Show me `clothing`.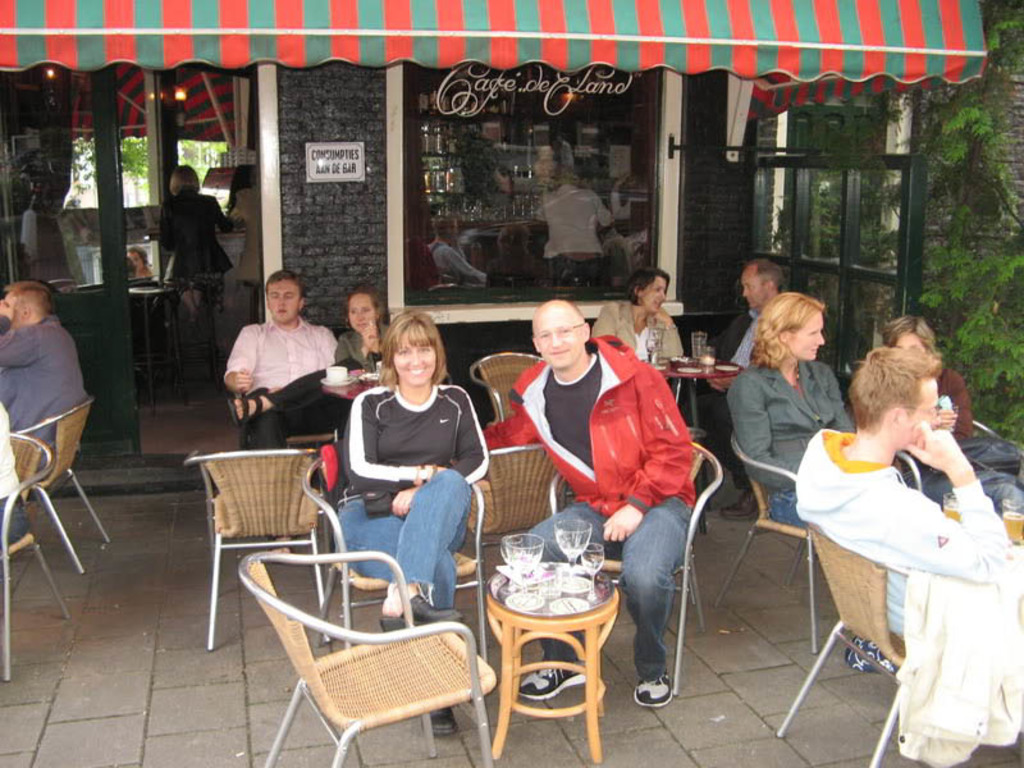
`clothing` is here: {"left": 325, "top": 357, "right": 485, "bottom": 568}.
